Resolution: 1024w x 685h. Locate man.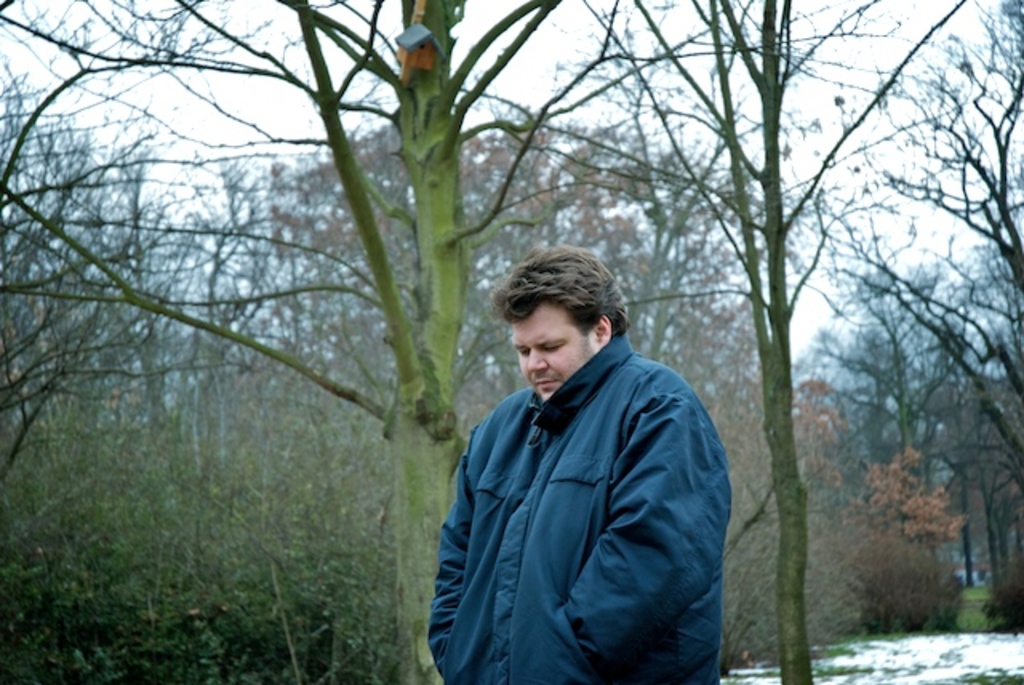
left=416, top=238, right=723, bottom=677.
